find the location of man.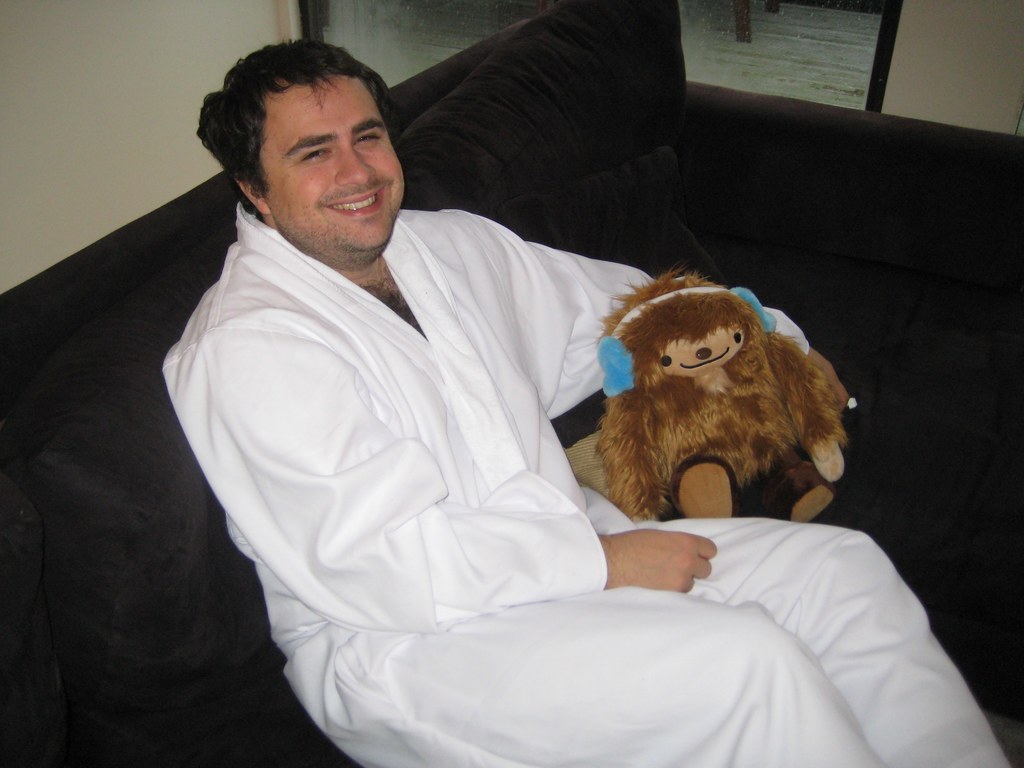
Location: {"left": 74, "top": 19, "right": 871, "bottom": 744}.
